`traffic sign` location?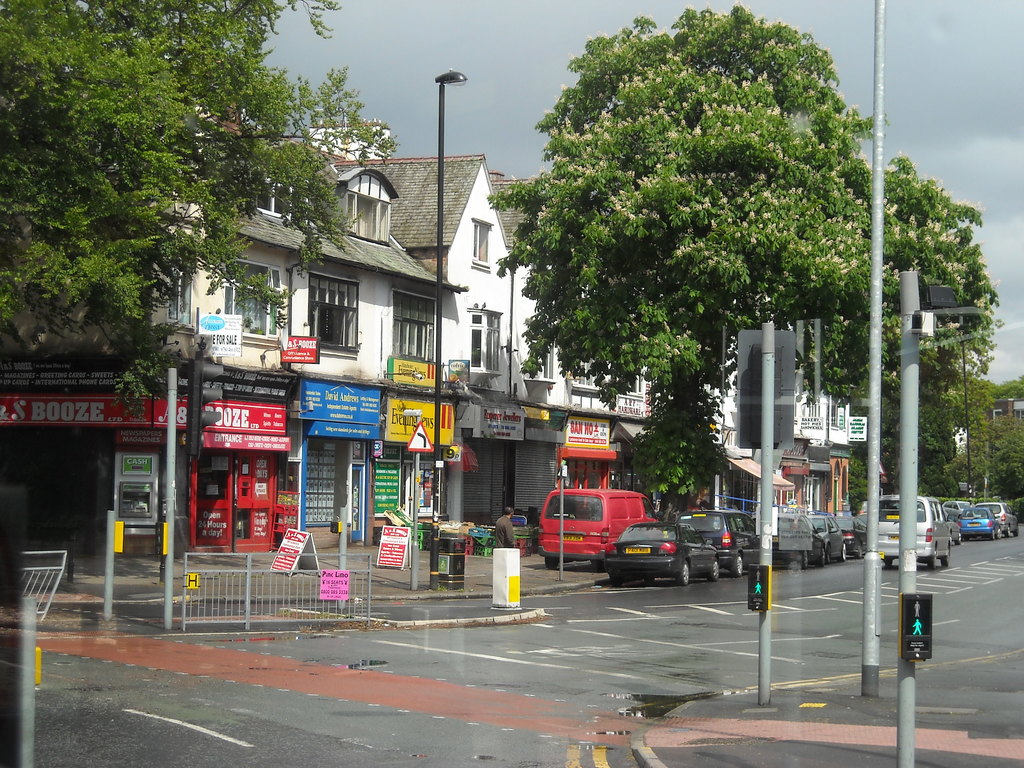
{"x1": 184, "y1": 361, "x2": 219, "y2": 445}
